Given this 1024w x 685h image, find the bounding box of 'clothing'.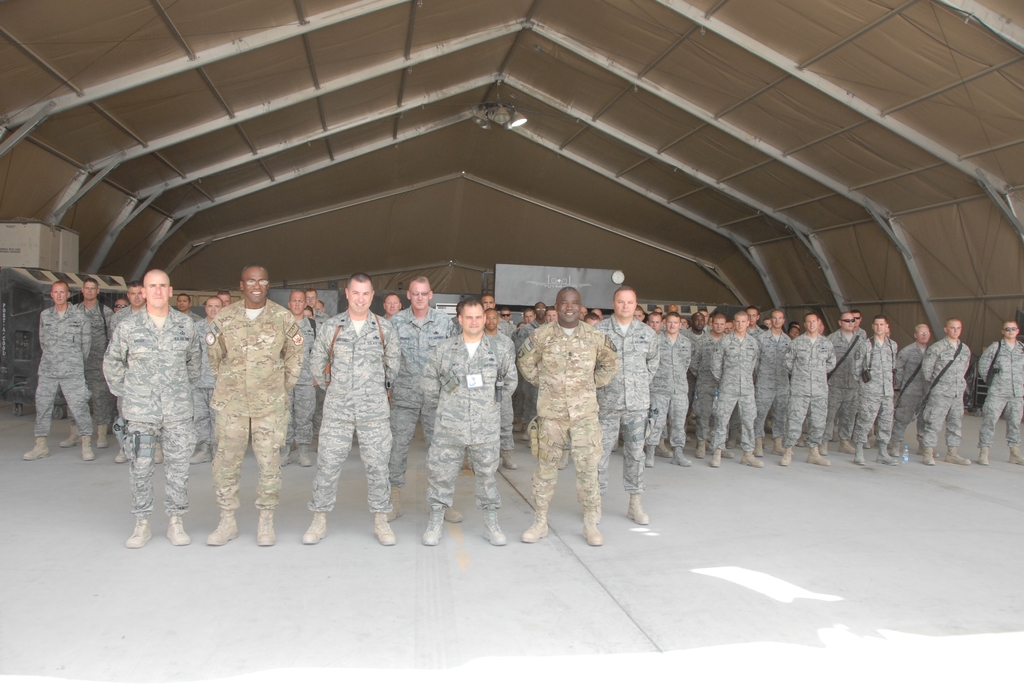
rect(111, 306, 140, 441).
